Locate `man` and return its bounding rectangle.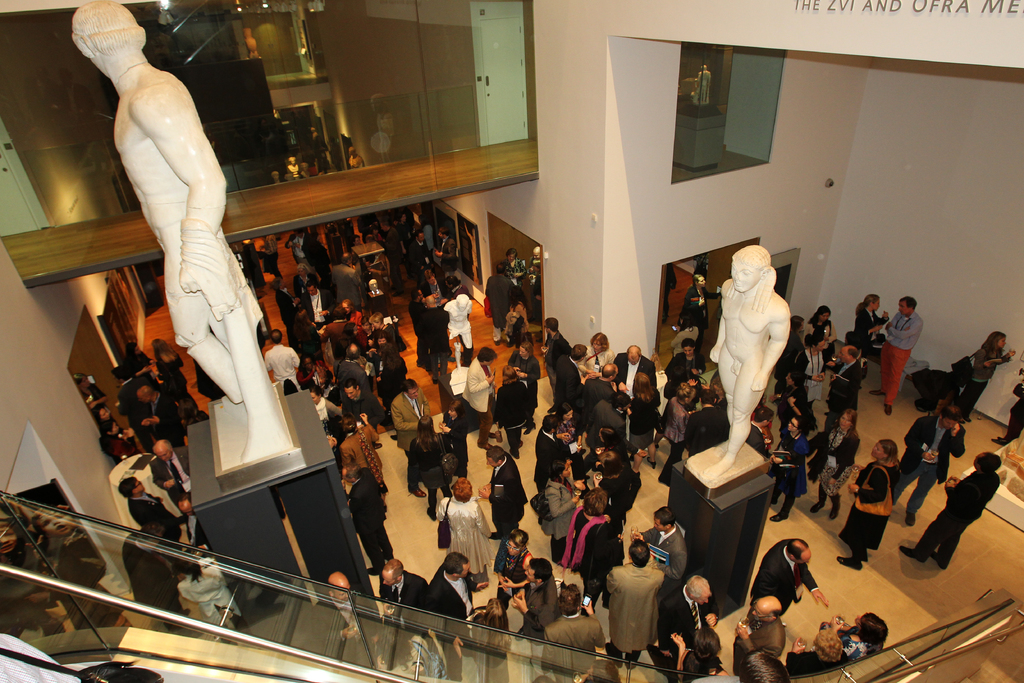
483, 264, 518, 340.
